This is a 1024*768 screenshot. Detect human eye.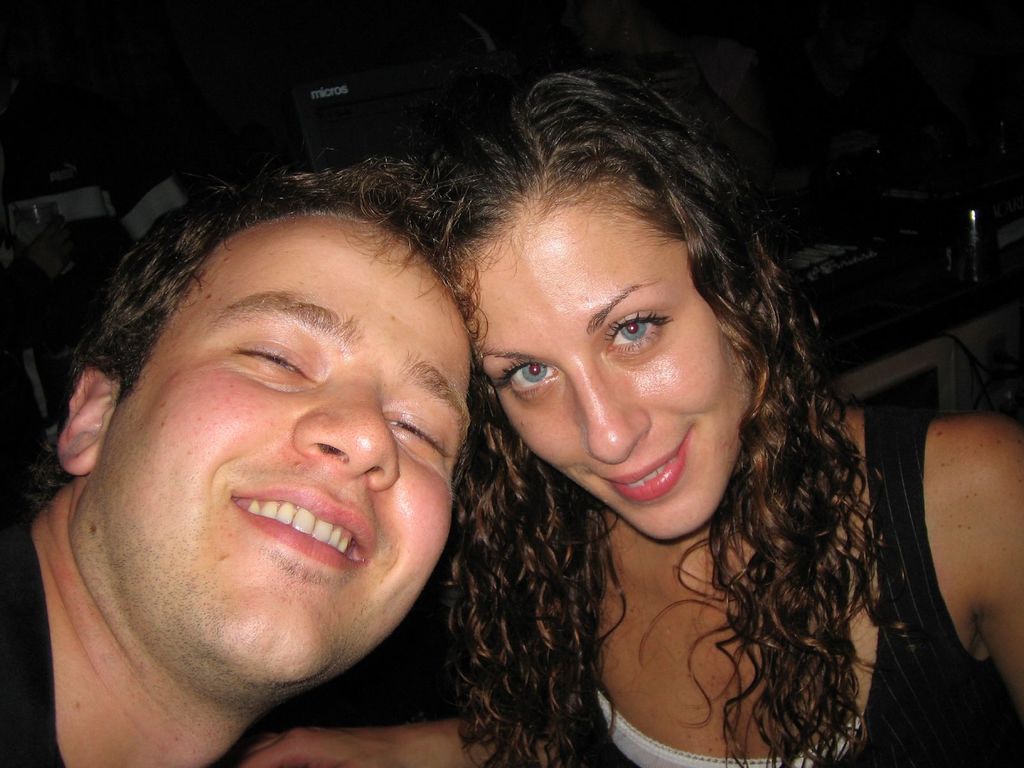
Rect(496, 360, 563, 403).
